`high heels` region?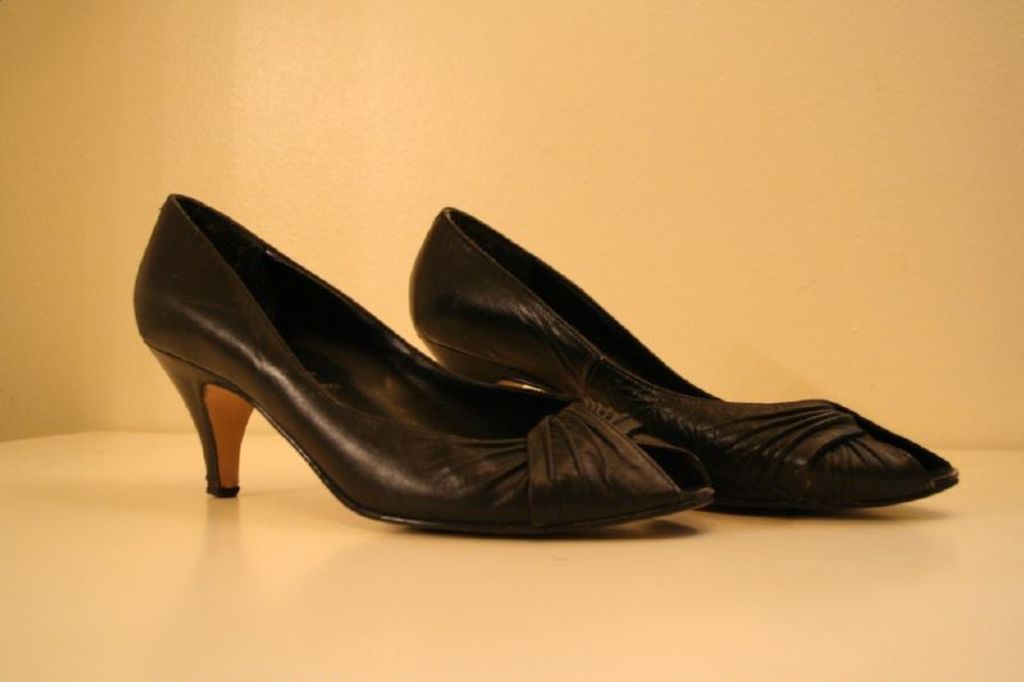
BBox(410, 202, 960, 514)
